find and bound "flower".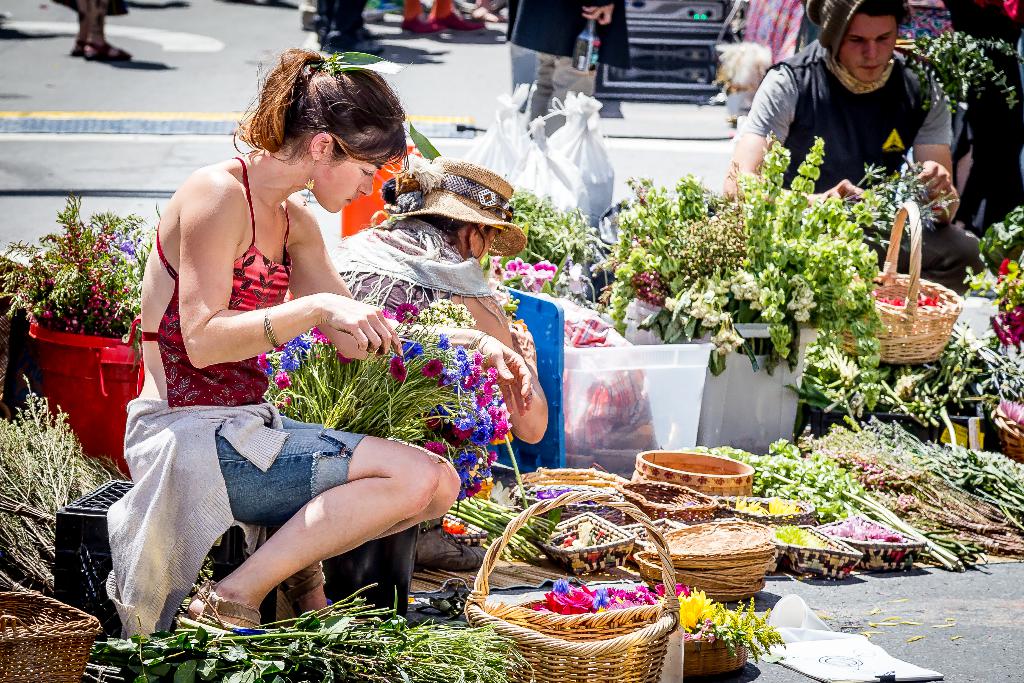
Bound: l=534, t=484, r=573, b=502.
